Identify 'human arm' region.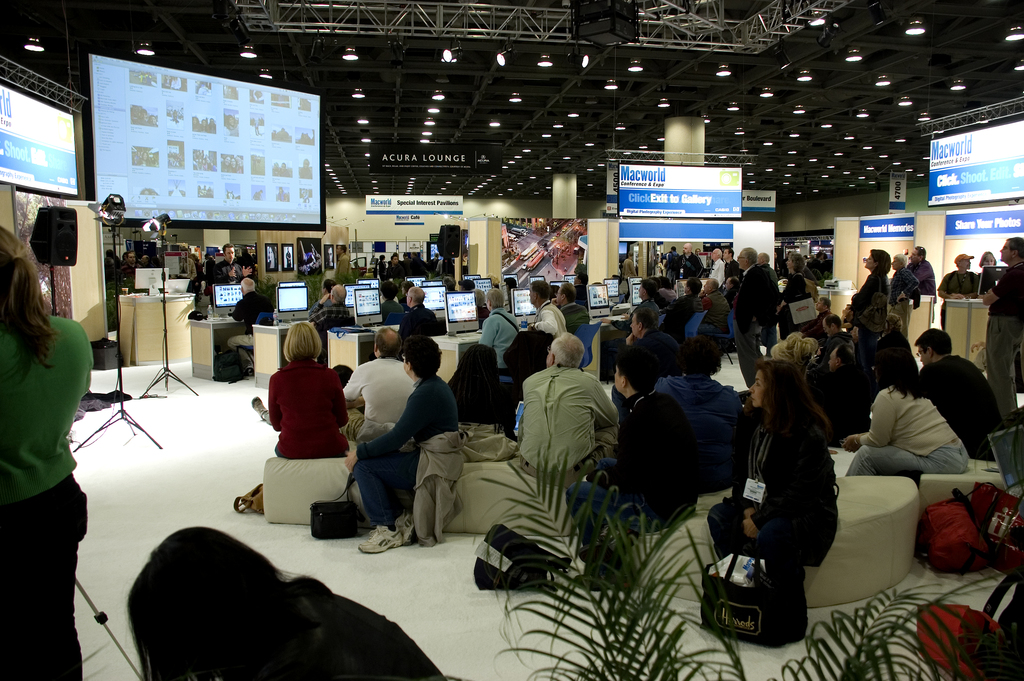
Region: [735, 393, 751, 438].
